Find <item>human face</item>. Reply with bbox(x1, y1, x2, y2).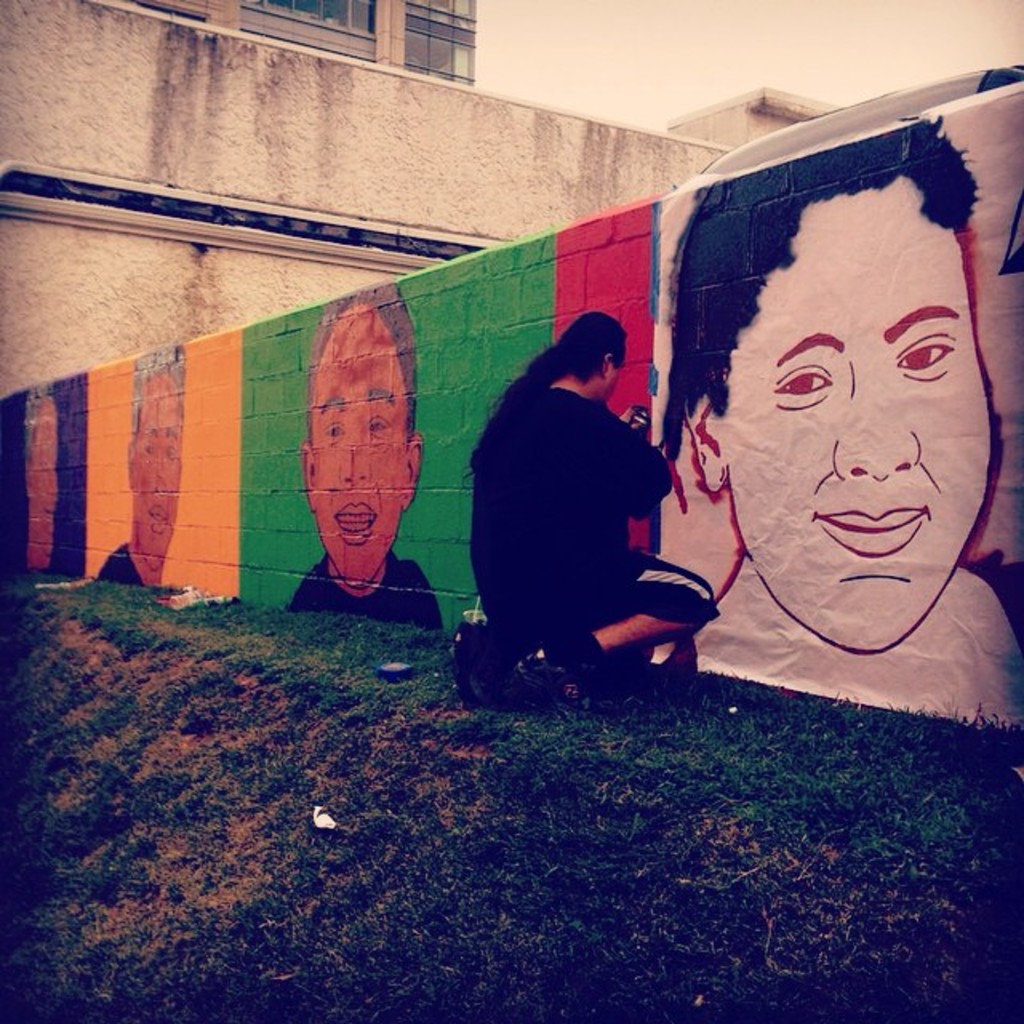
bbox(726, 173, 998, 653).
